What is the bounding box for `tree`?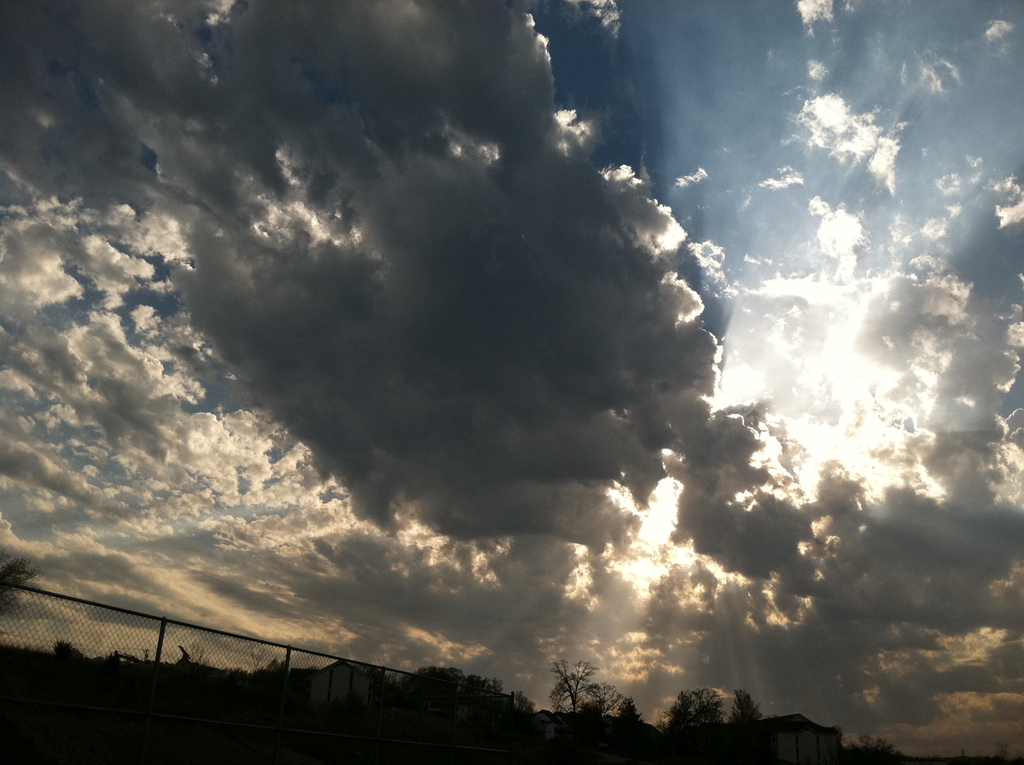
bbox=[658, 686, 724, 734].
